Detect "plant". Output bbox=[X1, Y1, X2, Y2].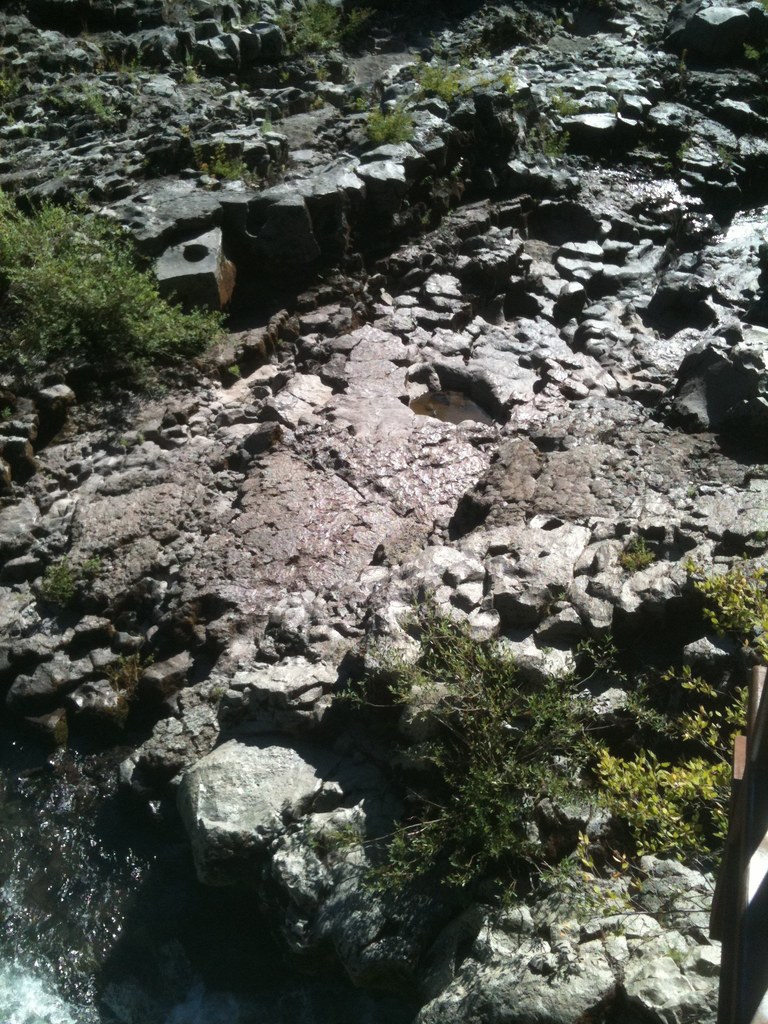
bbox=[205, 153, 255, 186].
